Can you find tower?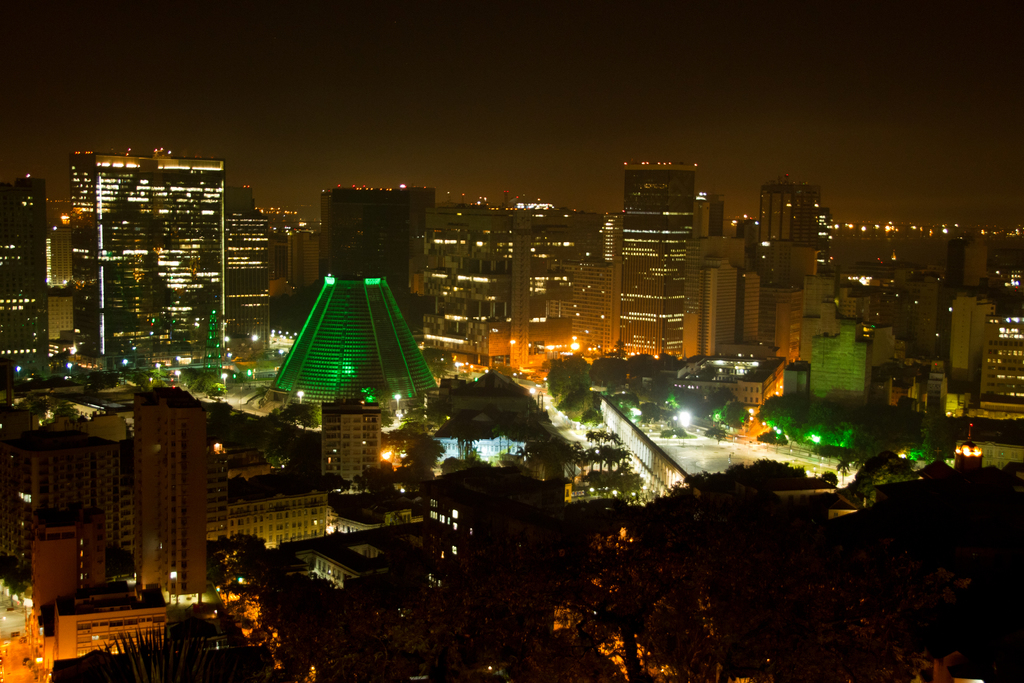
Yes, bounding box: [x1=758, y1=190, x2=817, y2=277].
